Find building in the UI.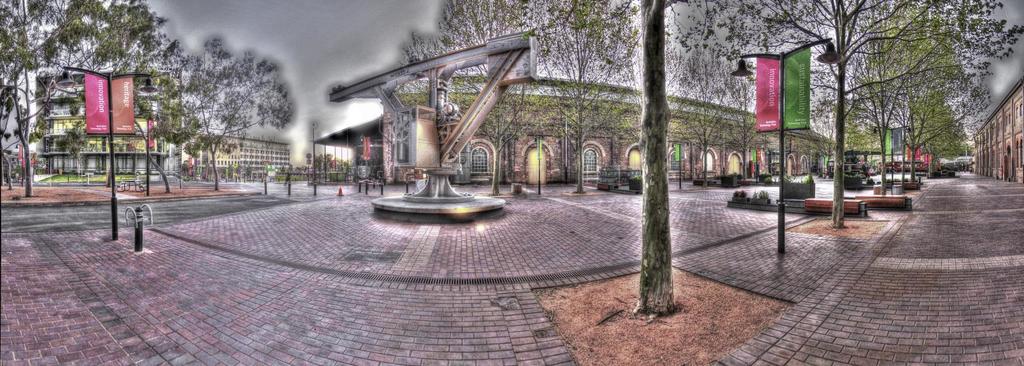
UI element at locate(40, 118, 174, 177).
